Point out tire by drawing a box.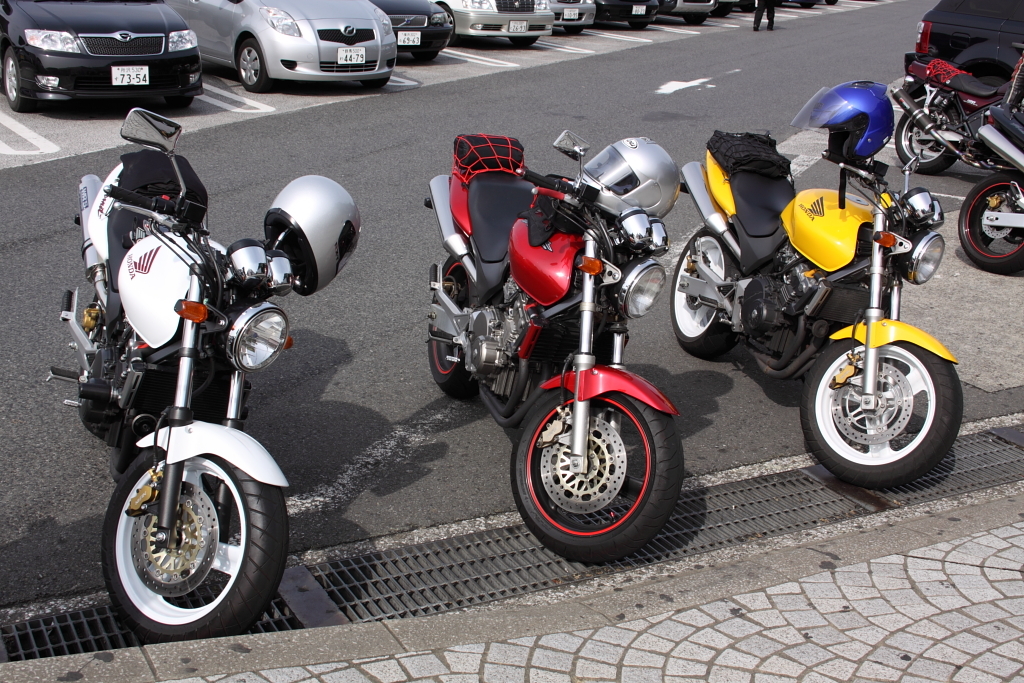
pyautogui.locateOnScreen(894, 95, 955, 178).
